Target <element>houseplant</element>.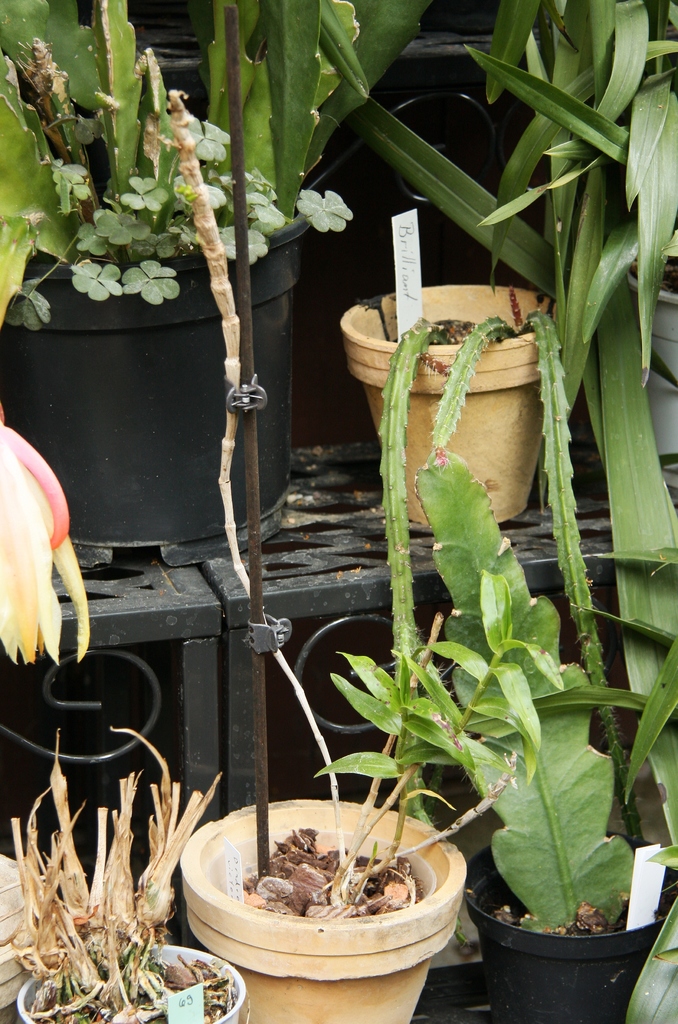
Target region: 338 283 655 949.
